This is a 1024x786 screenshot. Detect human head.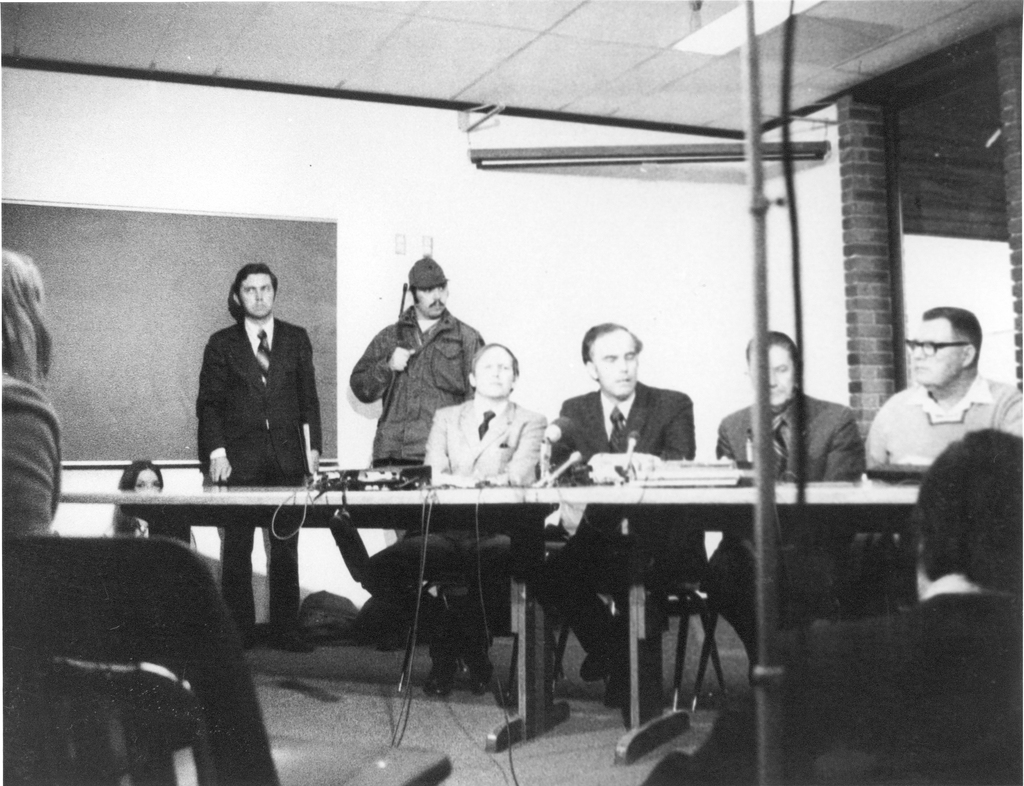
[232,260,282,318].
